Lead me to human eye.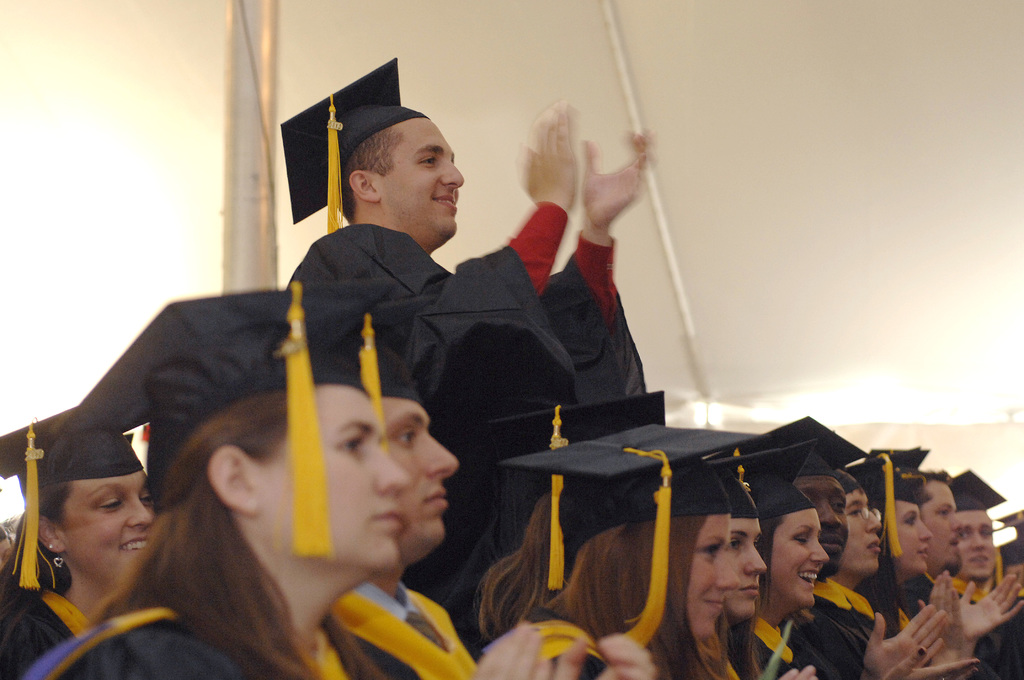
Lead to 936 505 948 519.
